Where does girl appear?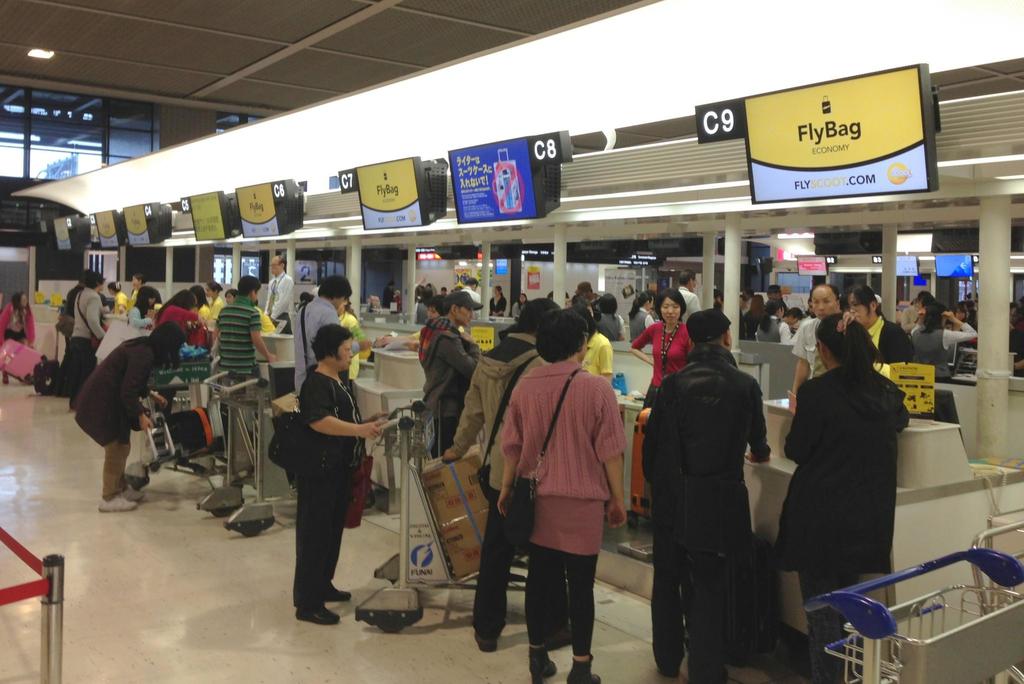
Appears at crop(0, 292, 36, 383).
